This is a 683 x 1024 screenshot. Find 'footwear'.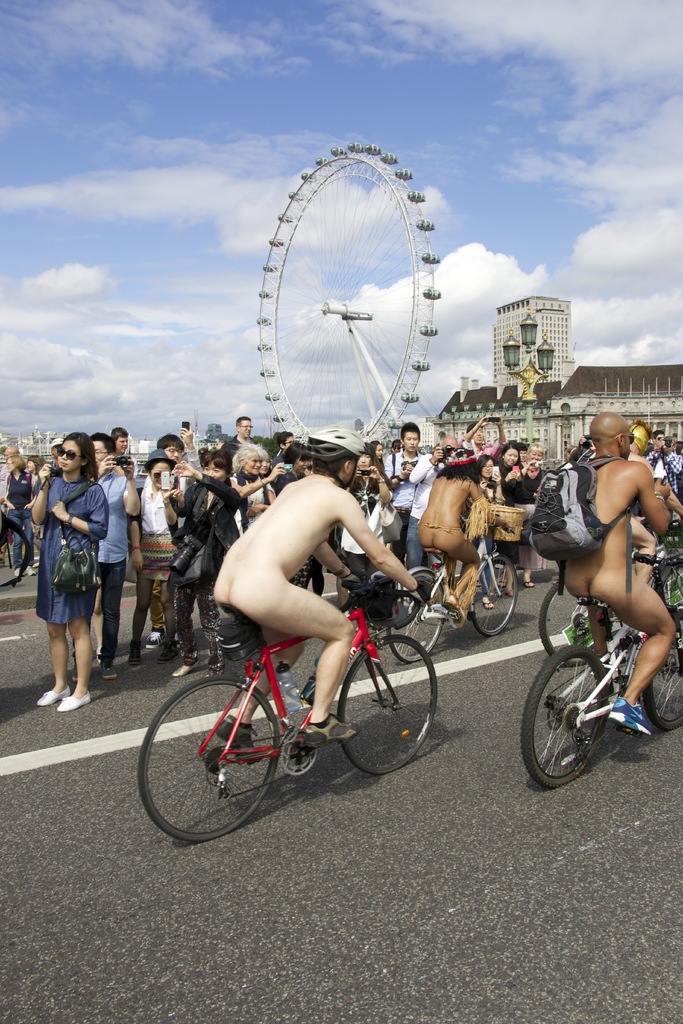
Bounding box: l=219, t=712, r=266, b=765.
